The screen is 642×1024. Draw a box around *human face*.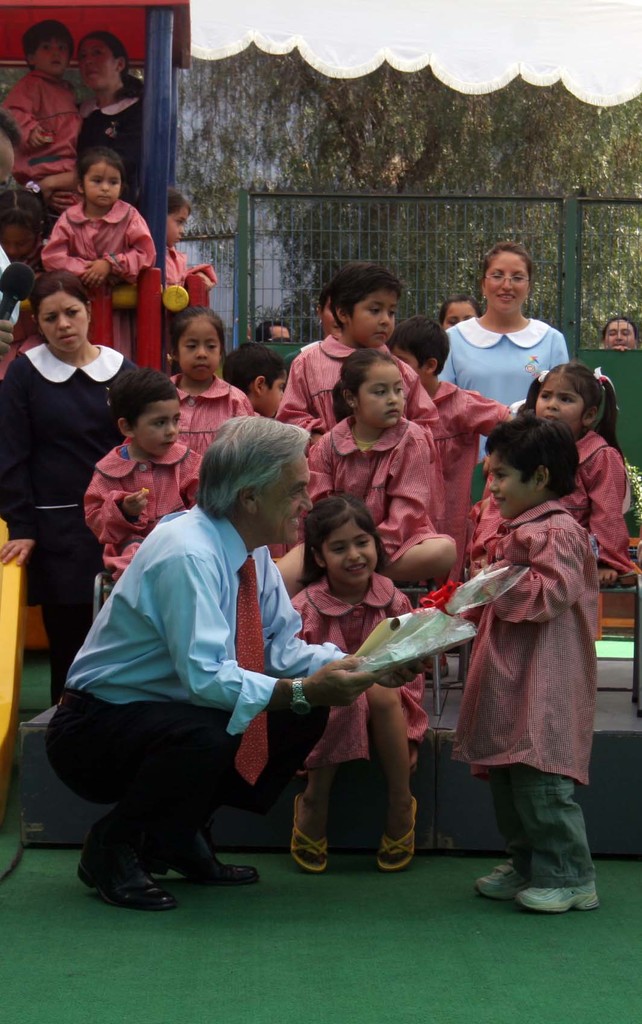
442, 305, 479, 326.
